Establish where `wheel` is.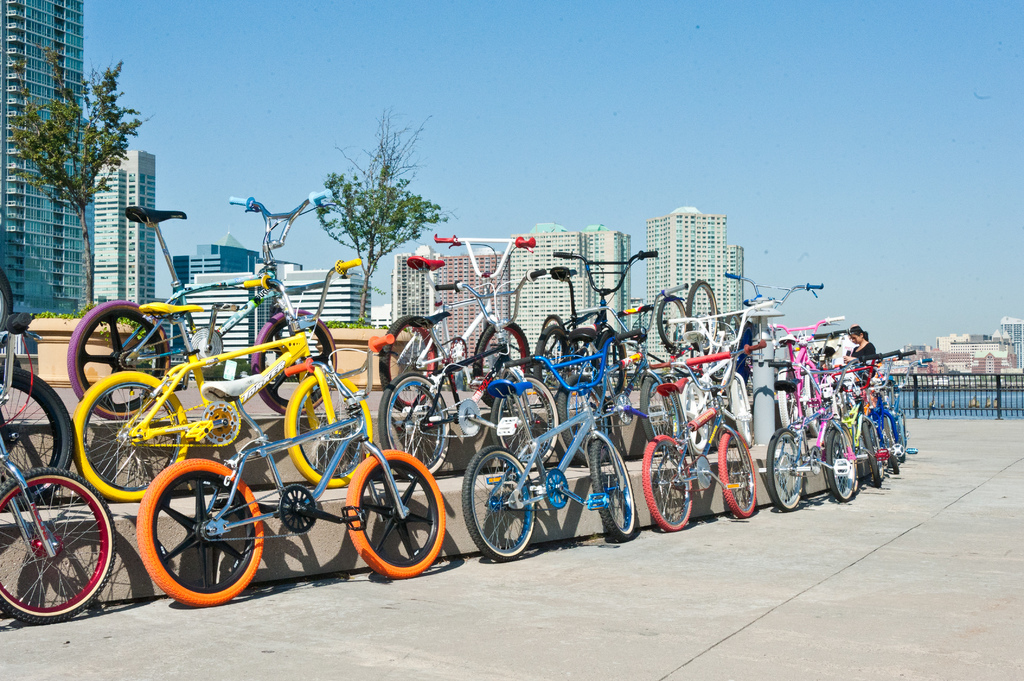
Established at [x1=488, y1=376, x2=558, y2=470].
